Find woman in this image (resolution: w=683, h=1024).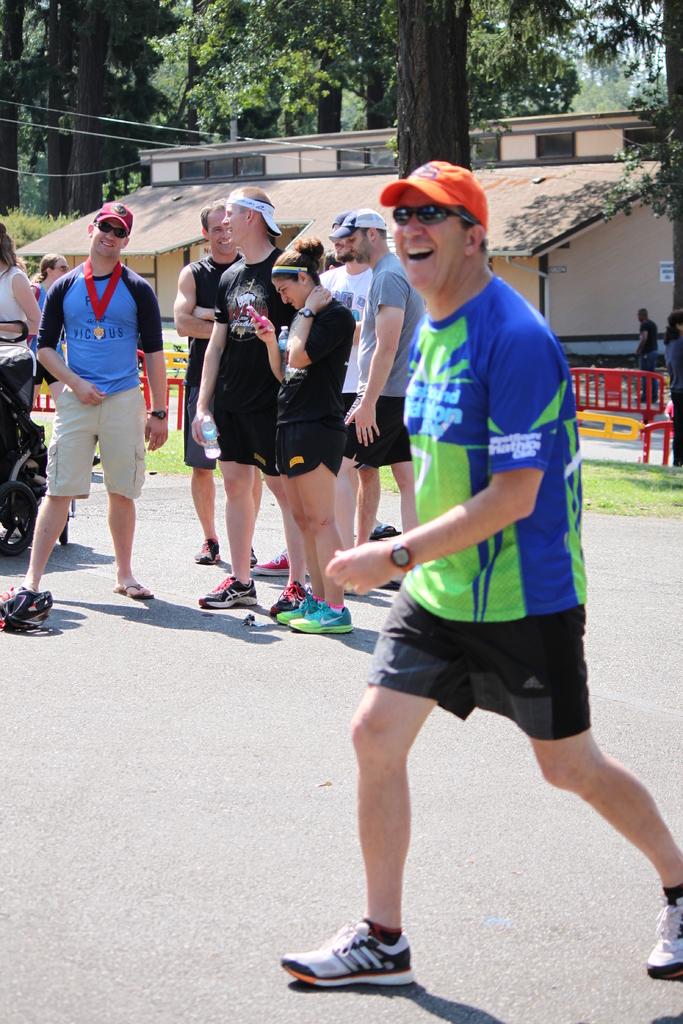
bbox=(0, 220, 43, 349).
